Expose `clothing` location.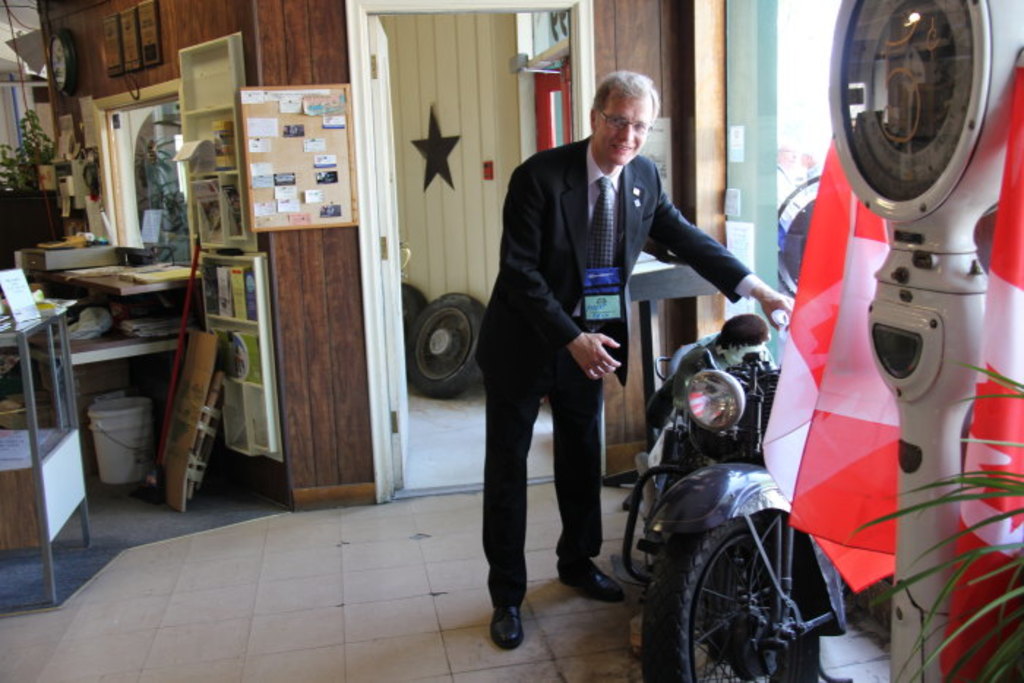
Exposed at <box>477,83,731,572</box>.
